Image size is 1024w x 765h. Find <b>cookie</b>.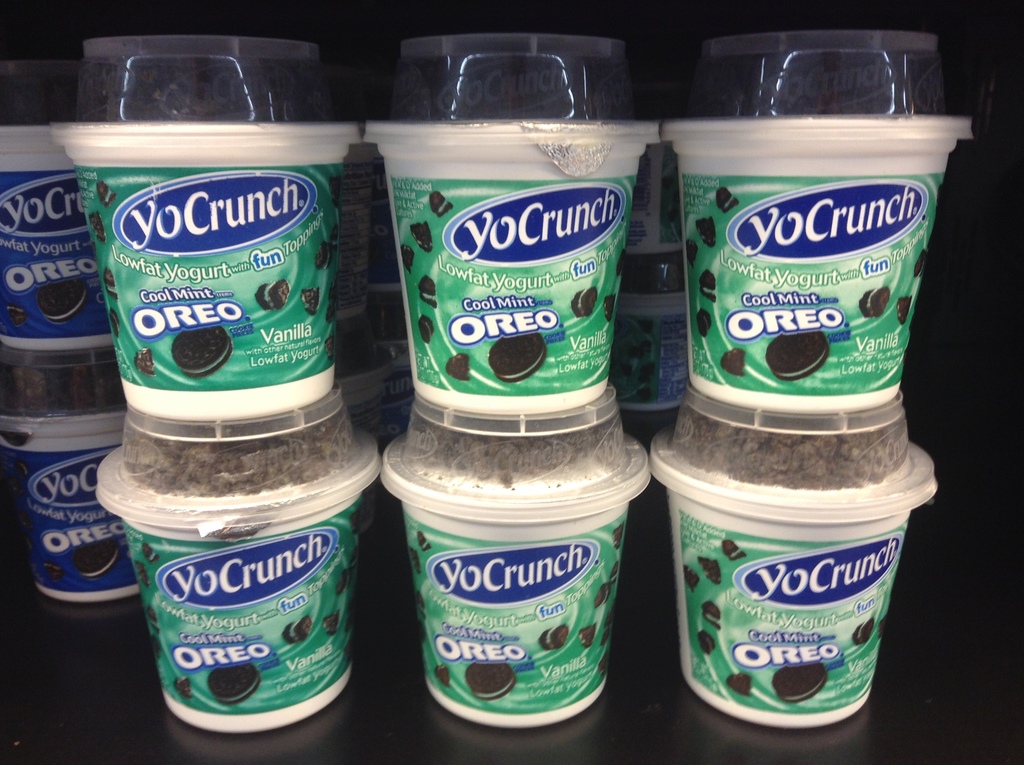
{"x1": 320, "y1": 339, "x2": 335, "y2": 360}.
